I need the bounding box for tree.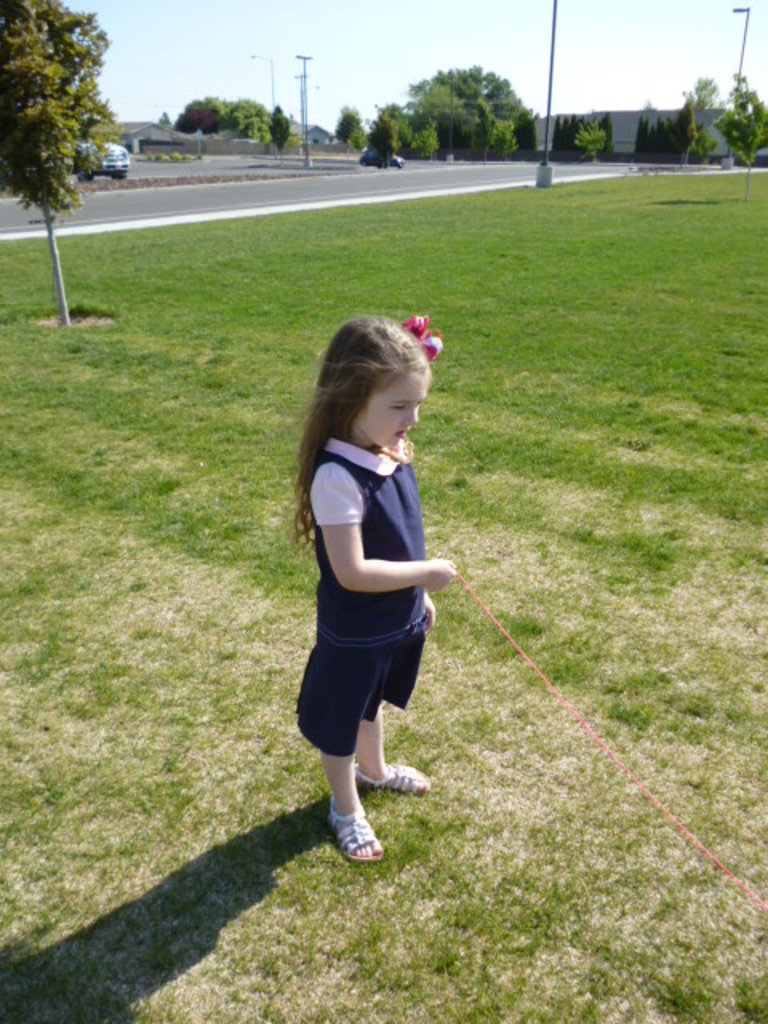
Here it is: pyautogui.locateOnScreen(358, 120, 405, 174).
